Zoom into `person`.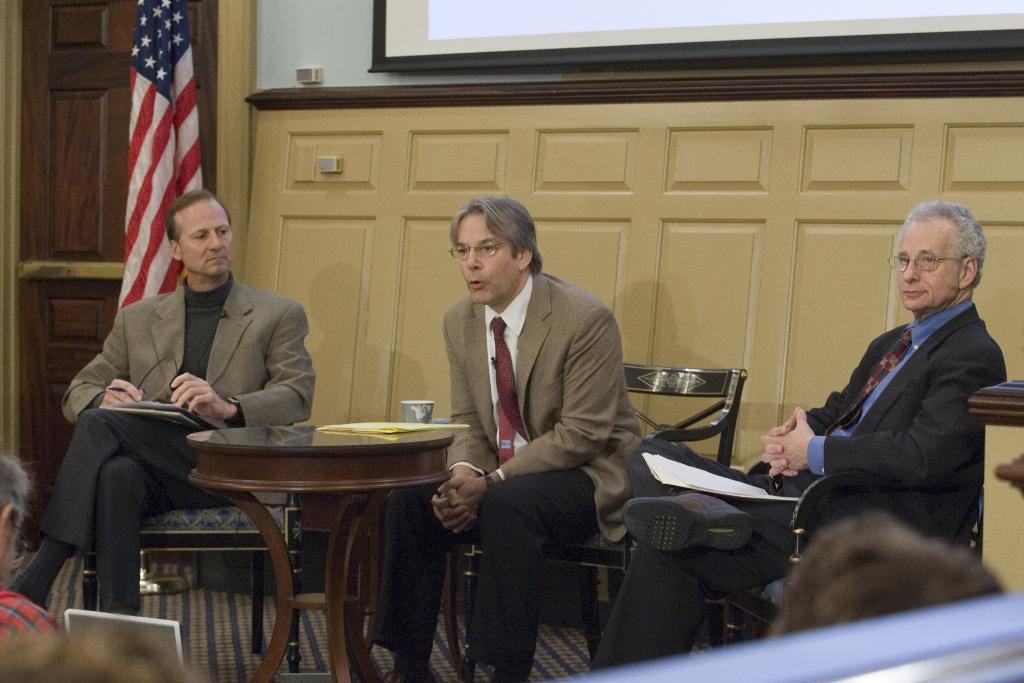
Zoom target: {"left": 8, "top": 186, "right": 317, "bottom": 609}.
